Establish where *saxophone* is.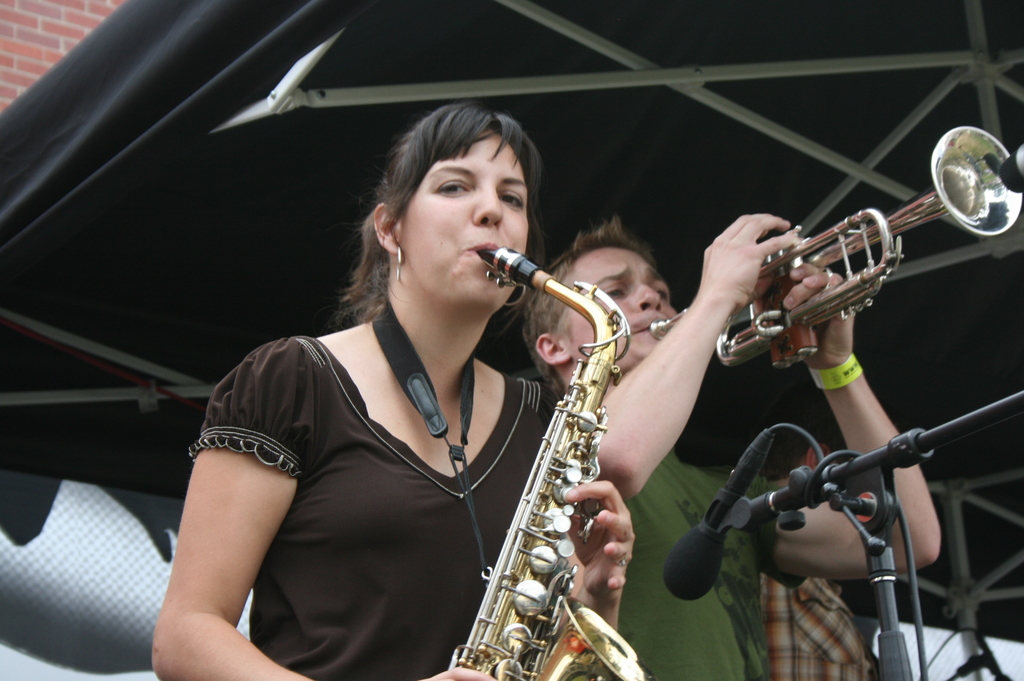
Established at 446 251 650 680.
